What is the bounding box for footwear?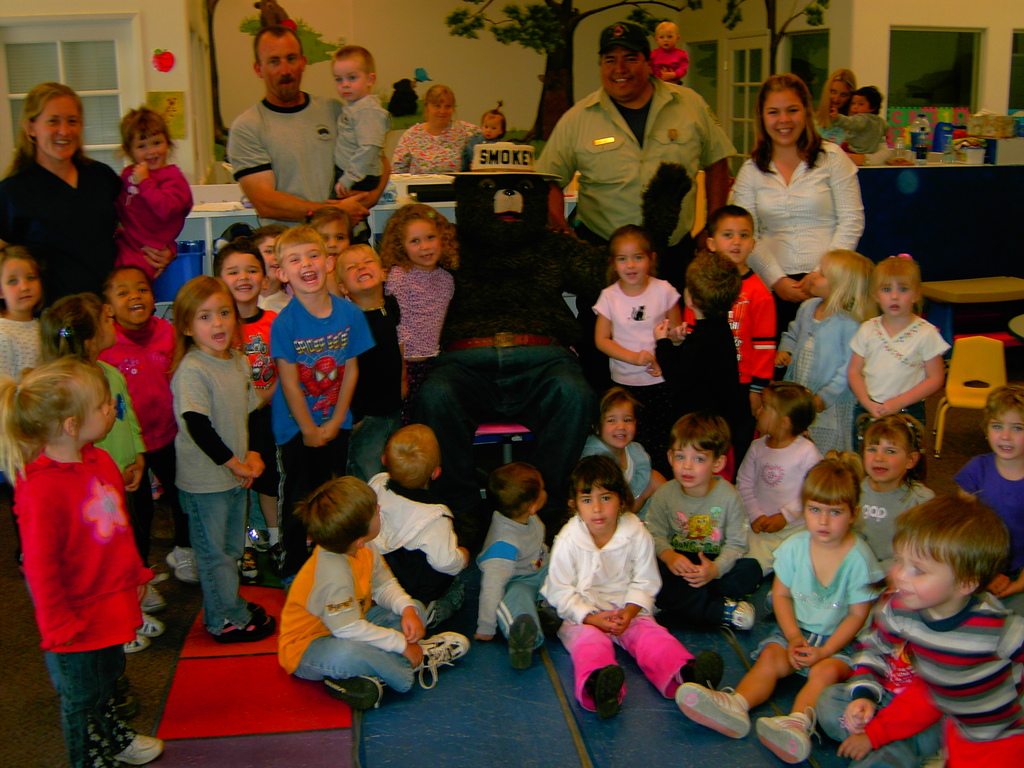
box(734, 595, 764, 632).
